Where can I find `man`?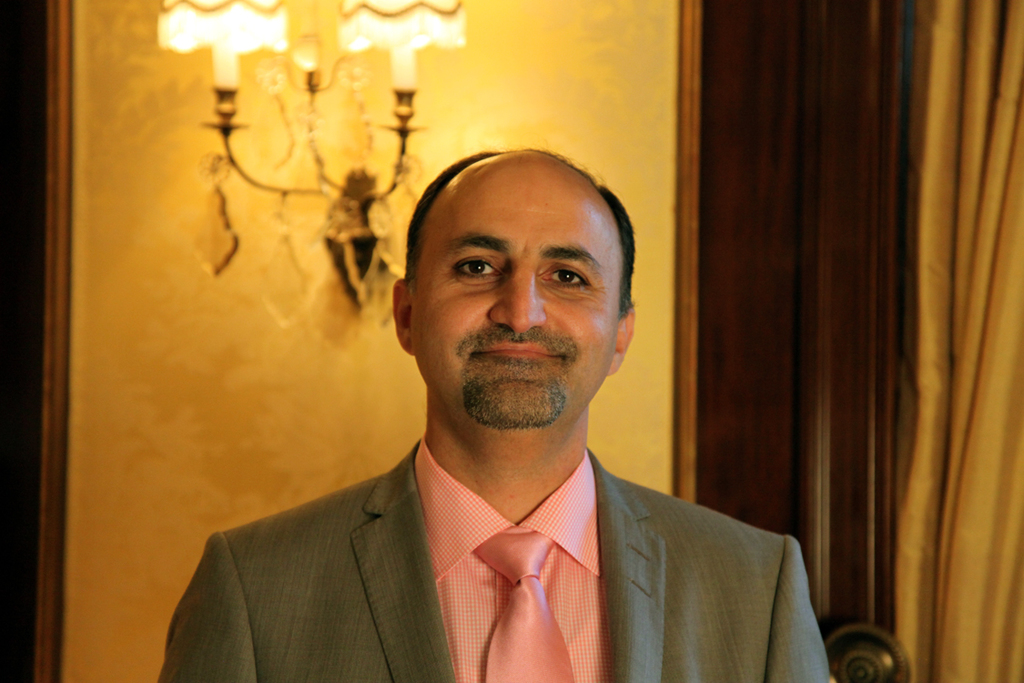
You can find it at left=231, top=174, right=843, bottom=682.
